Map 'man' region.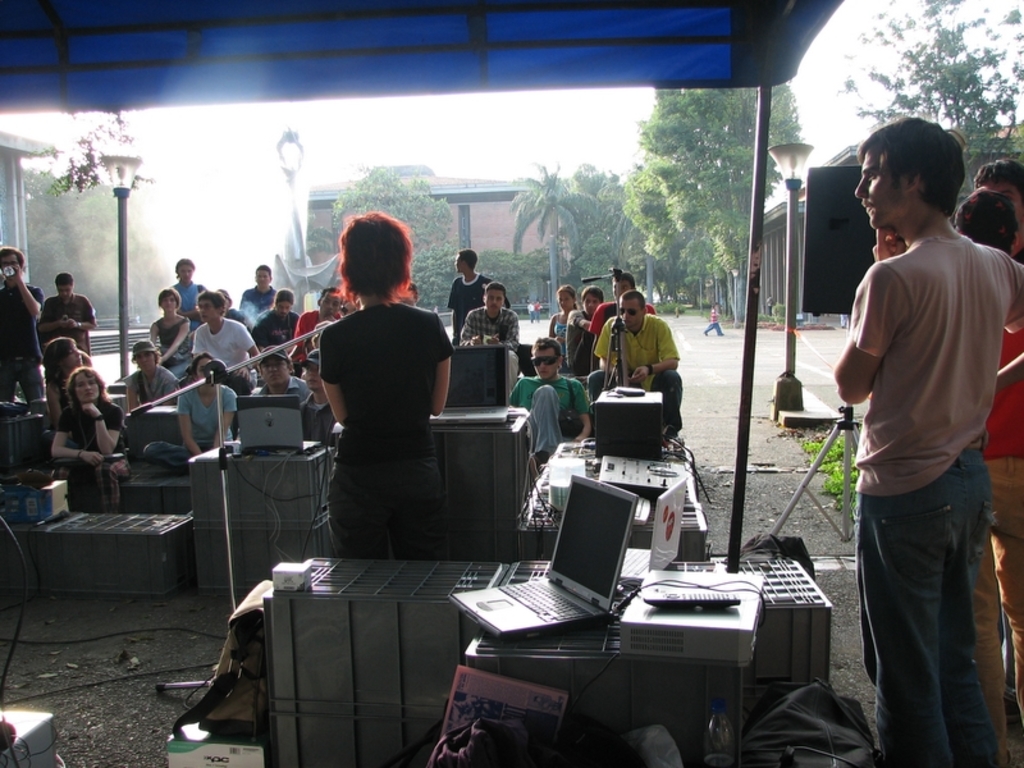
Mapped to <bbox>826, 110, 1006, 767</bbox>.
